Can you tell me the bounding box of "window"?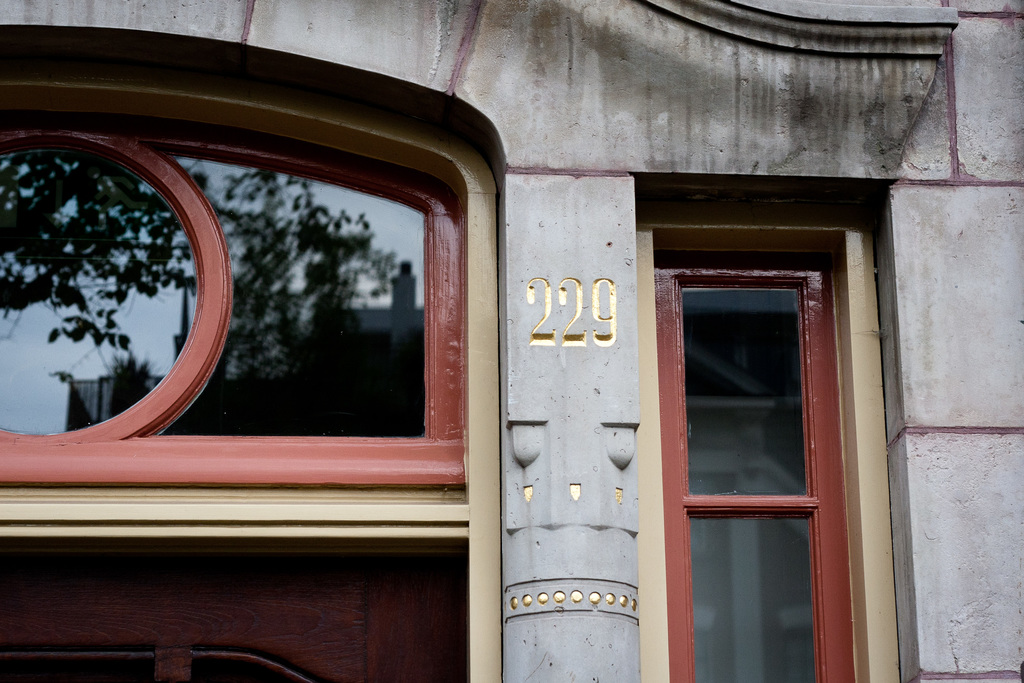
crop(0, 26, 467, 488).
